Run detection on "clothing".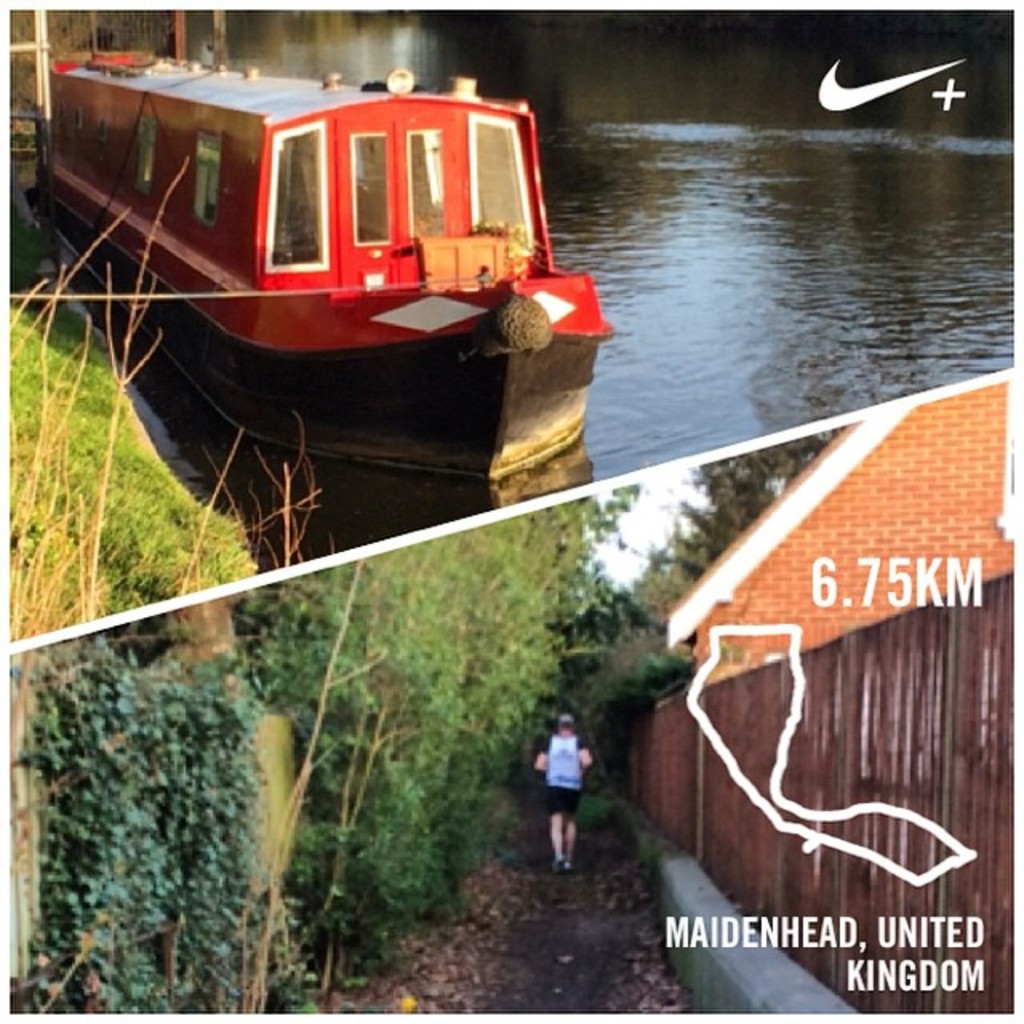
Result: bbox=(541, 731, 590, 822).
